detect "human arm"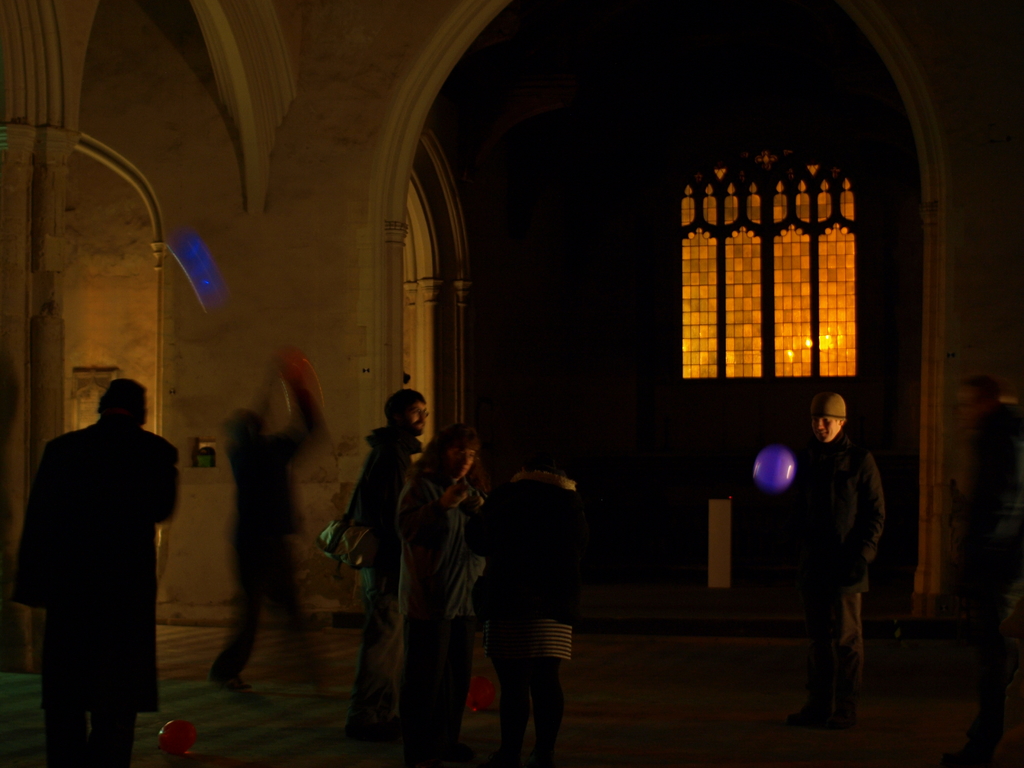
box(280, 388, 339, 494)
